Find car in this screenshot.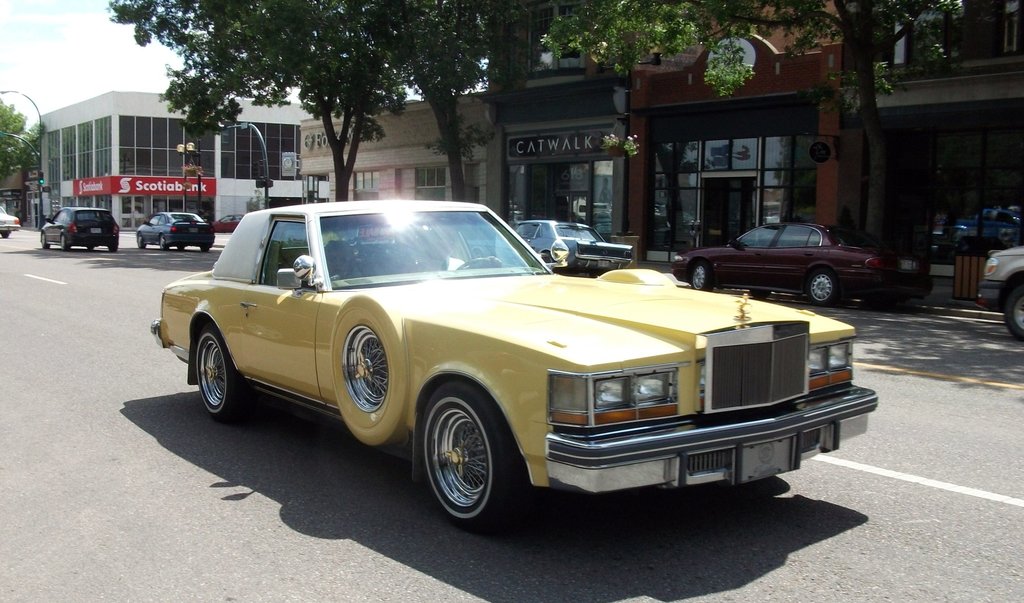
The bounding box for car is select_region(977, 241, 1023, 339).
